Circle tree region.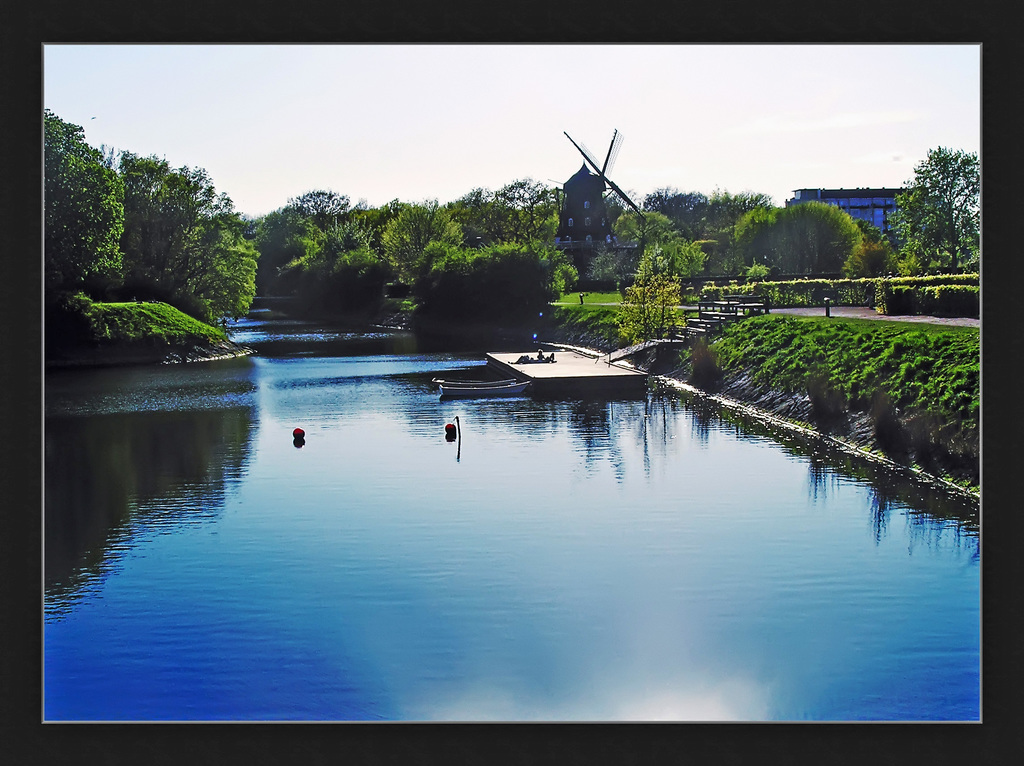
Region: (741,183,881,298).
